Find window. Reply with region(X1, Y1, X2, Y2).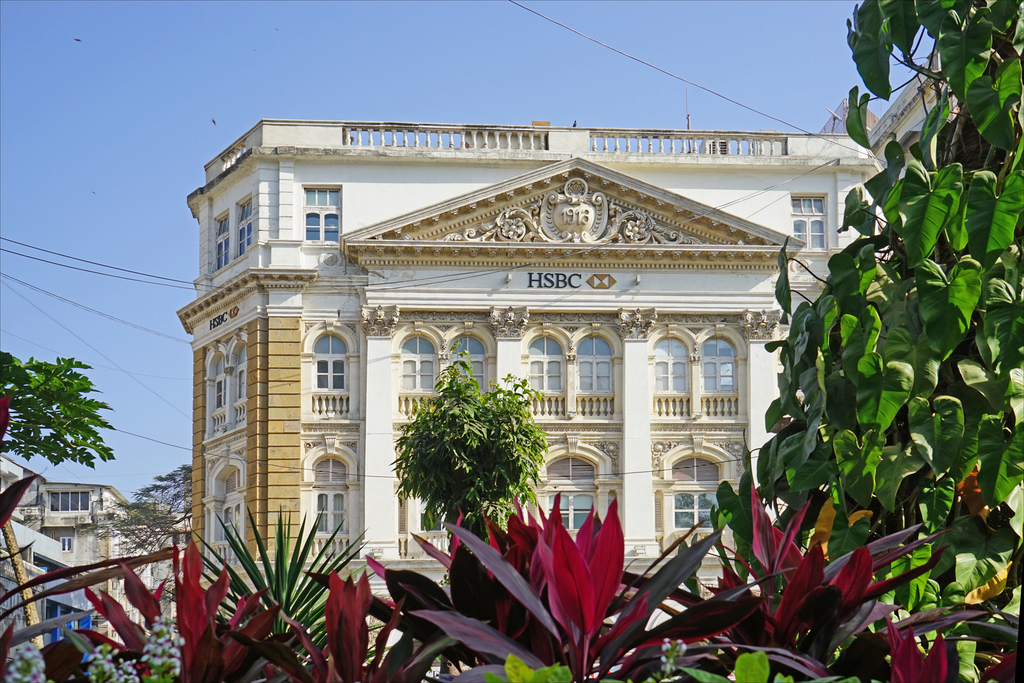
region(211, 198, 253, 270).
